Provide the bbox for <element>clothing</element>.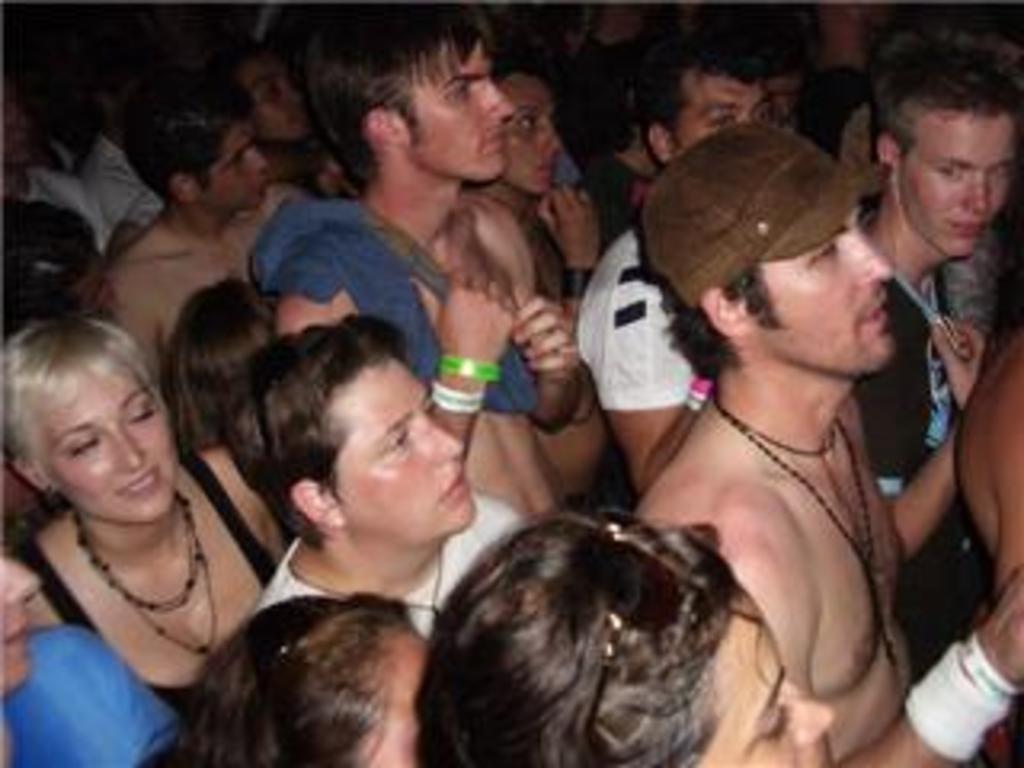
(left=573, top=141, right=662, bottom=253).
